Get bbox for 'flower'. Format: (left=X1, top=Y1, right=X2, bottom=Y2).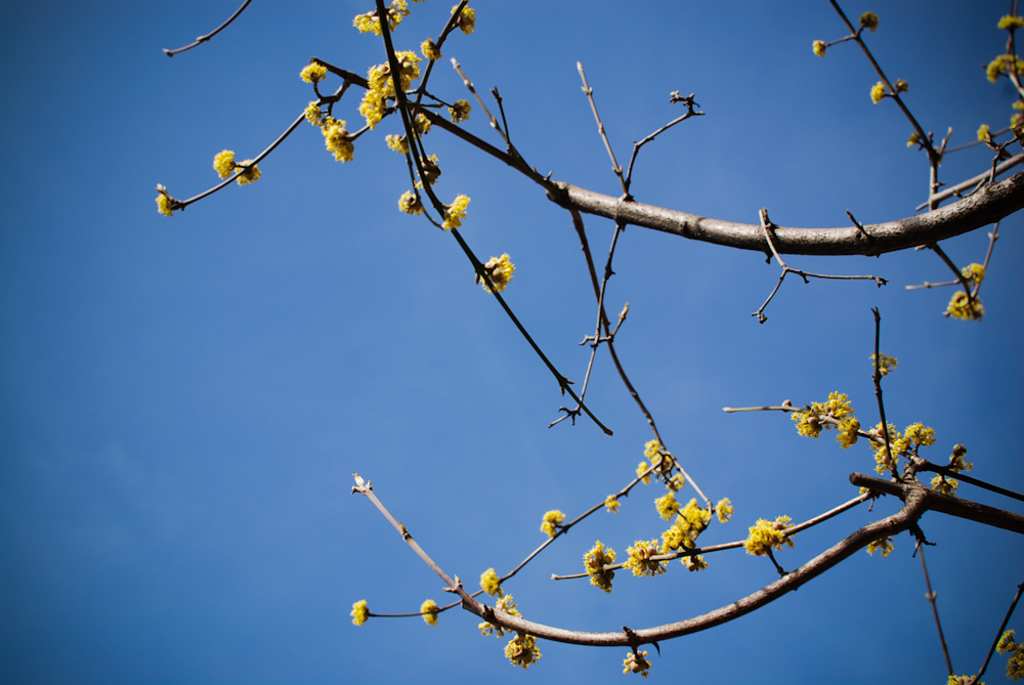
(left=421, top=39, right=441, bottom=61).
